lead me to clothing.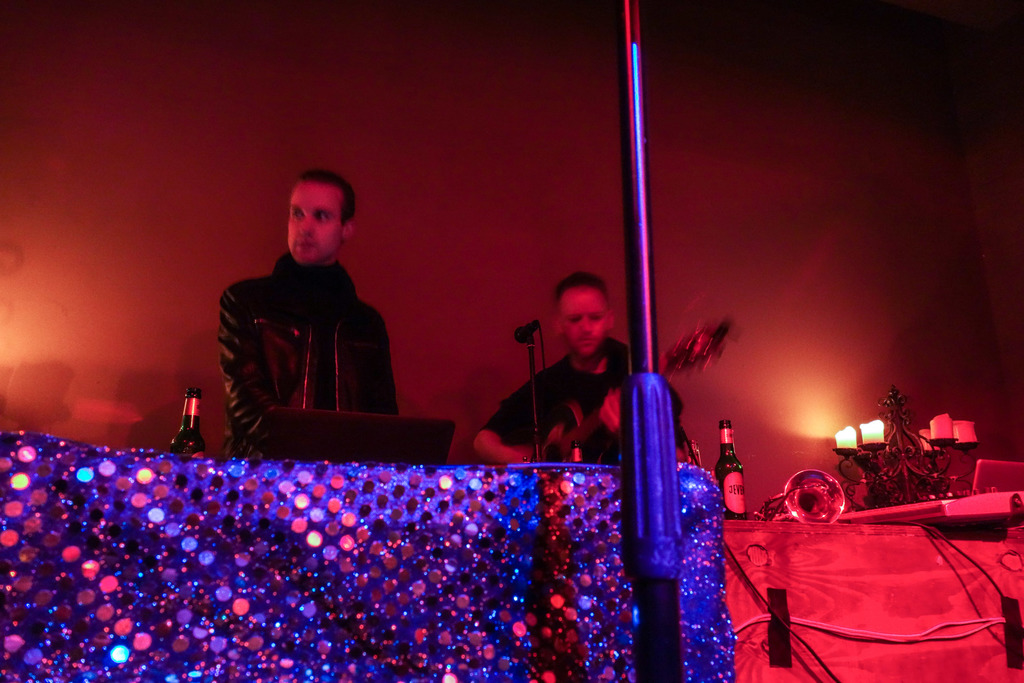
Lead to <region>216, 219, 398, 442</region>.
